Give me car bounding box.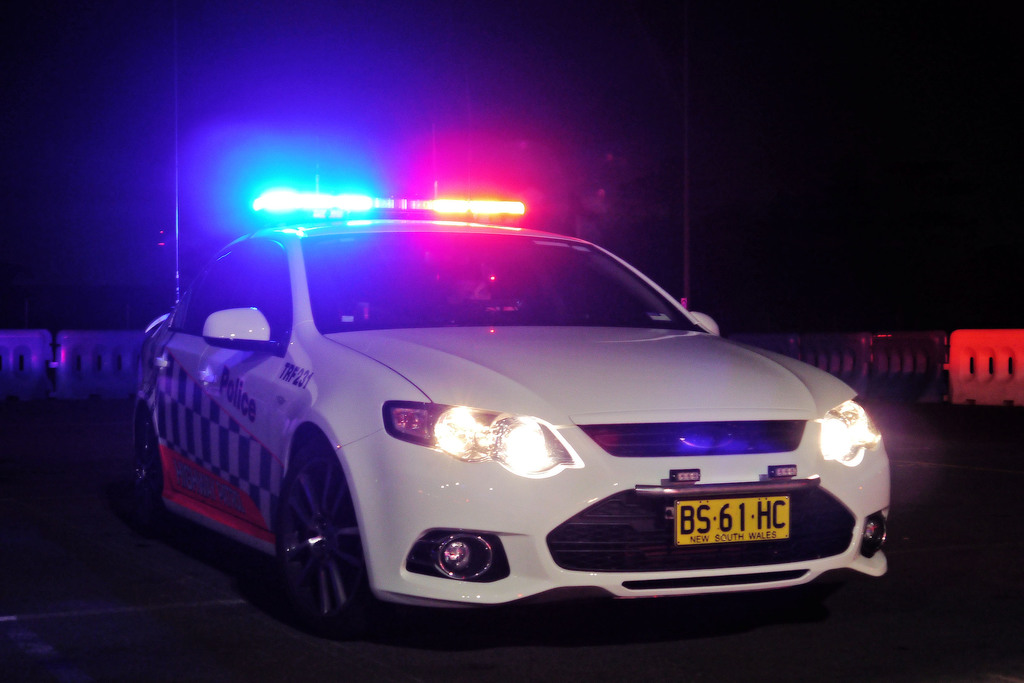
127,177,900,636.
